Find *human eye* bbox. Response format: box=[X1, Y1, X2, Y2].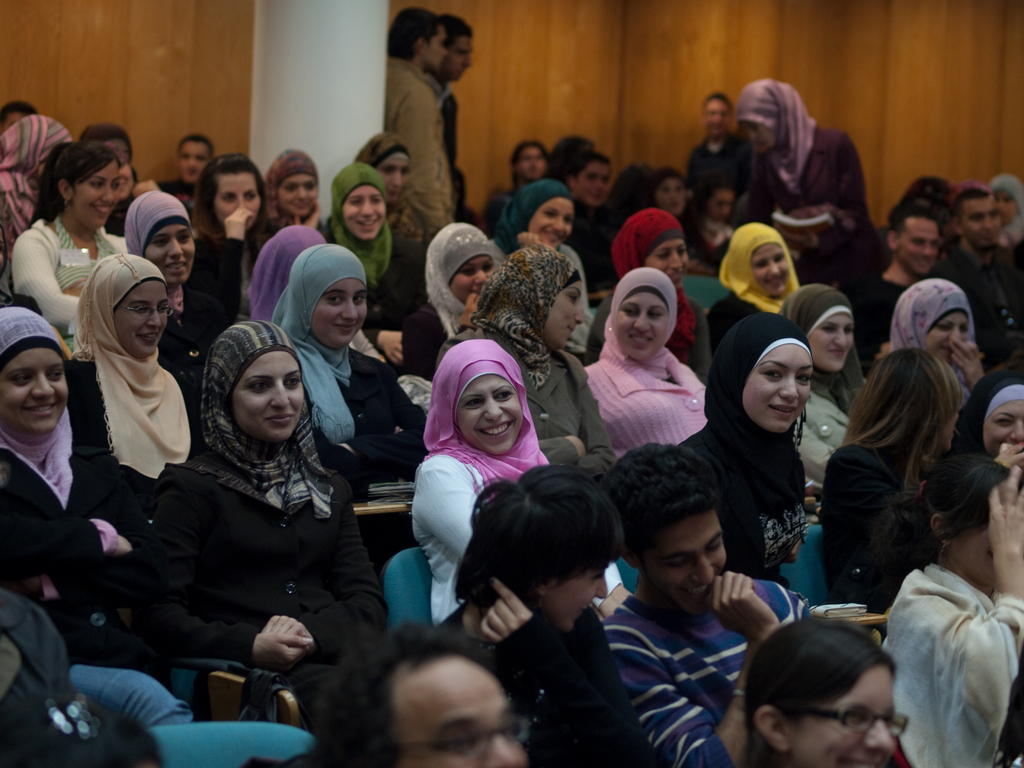
box=[464, 397, 486, 410].
